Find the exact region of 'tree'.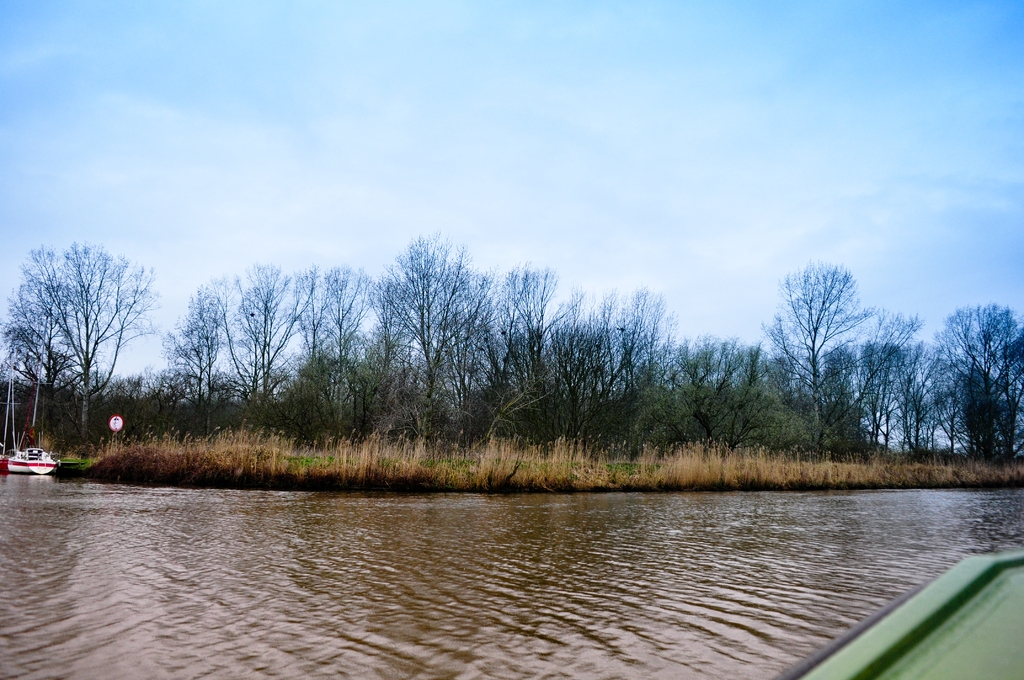
Exact region: [0, 237, 164, 429].
